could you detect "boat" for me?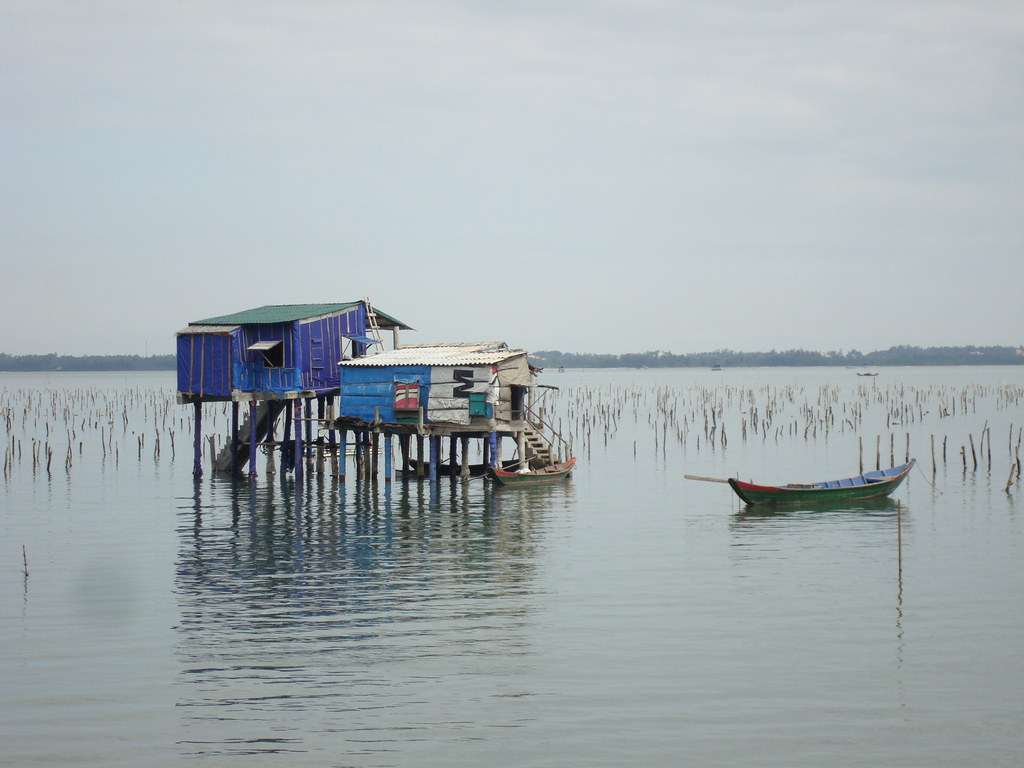
Detection result: {"left": 488, "top": 457, "right": 570, "bottom": 487}.
